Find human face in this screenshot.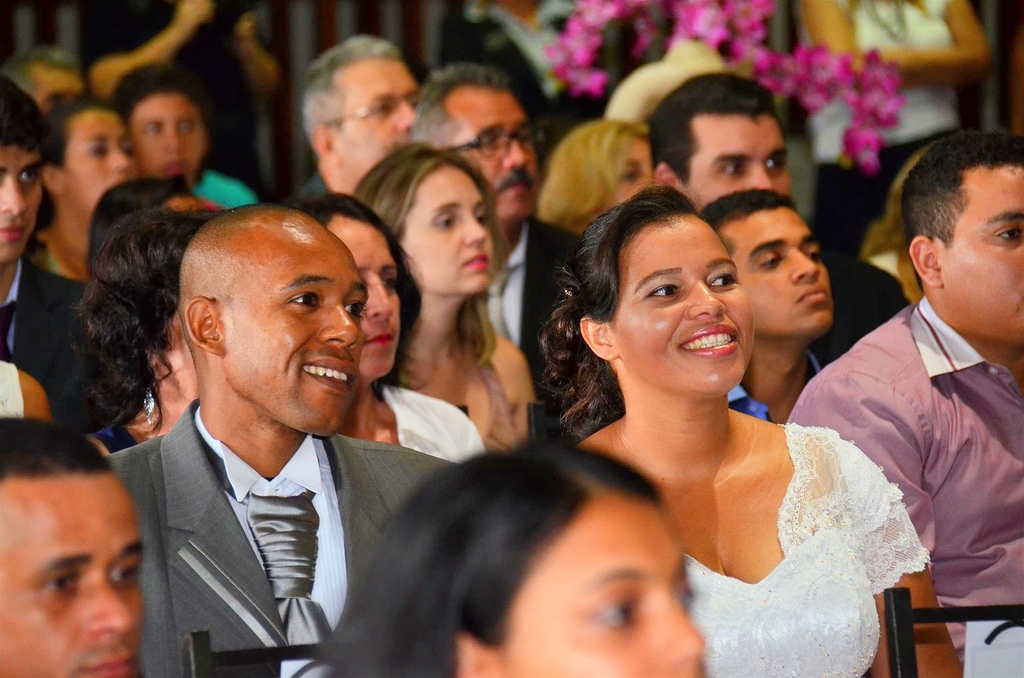
The bounding box for human face is <bbox>450, 85, 544, 227</bbox>.
